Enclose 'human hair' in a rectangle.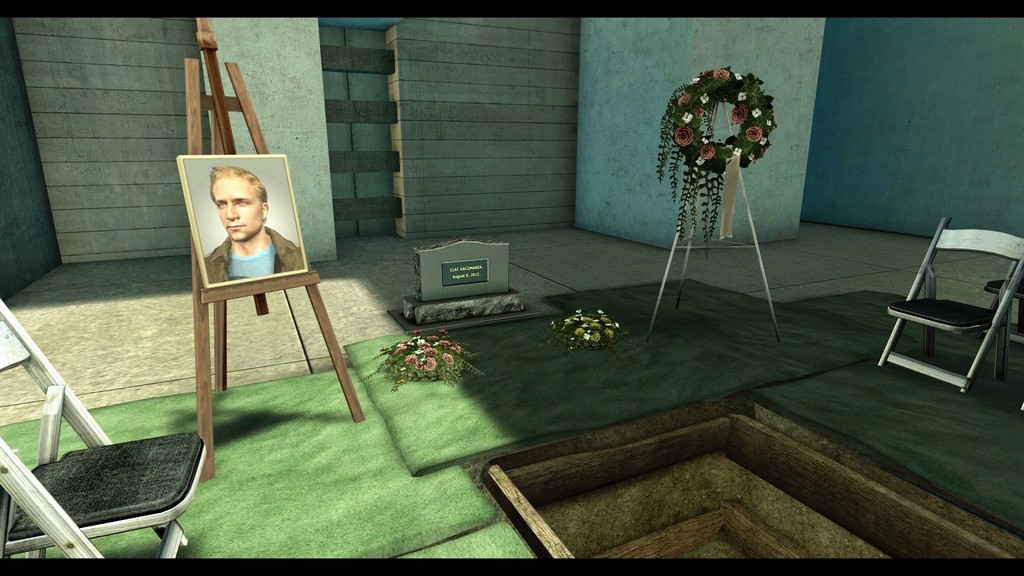
pyautogui.locateOnScreen(204, 164, 266, 200).
